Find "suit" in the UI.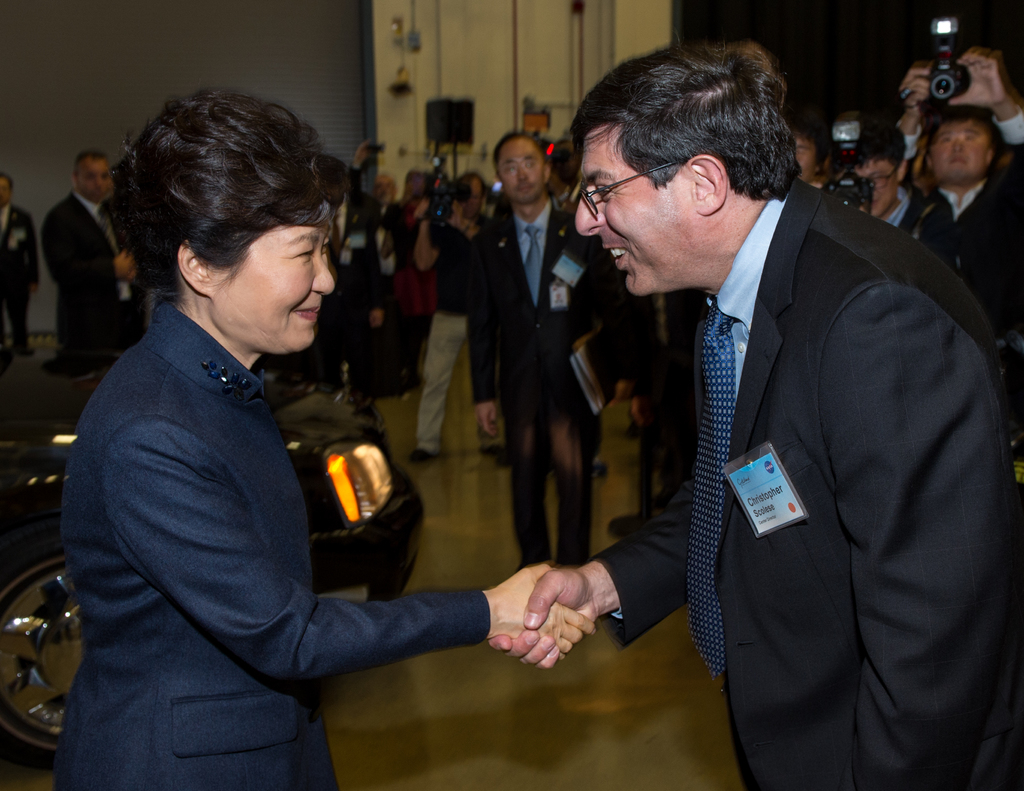
UI element at 40 191 145 351.
